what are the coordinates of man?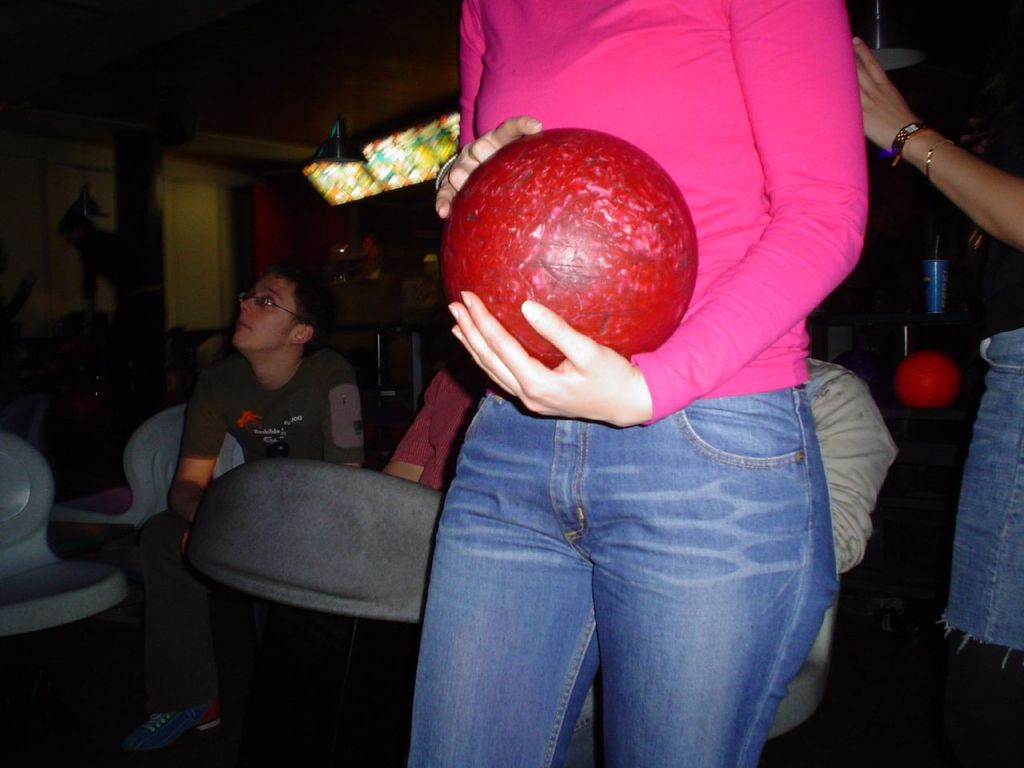
bbox=[794, 346, 894, 616].
